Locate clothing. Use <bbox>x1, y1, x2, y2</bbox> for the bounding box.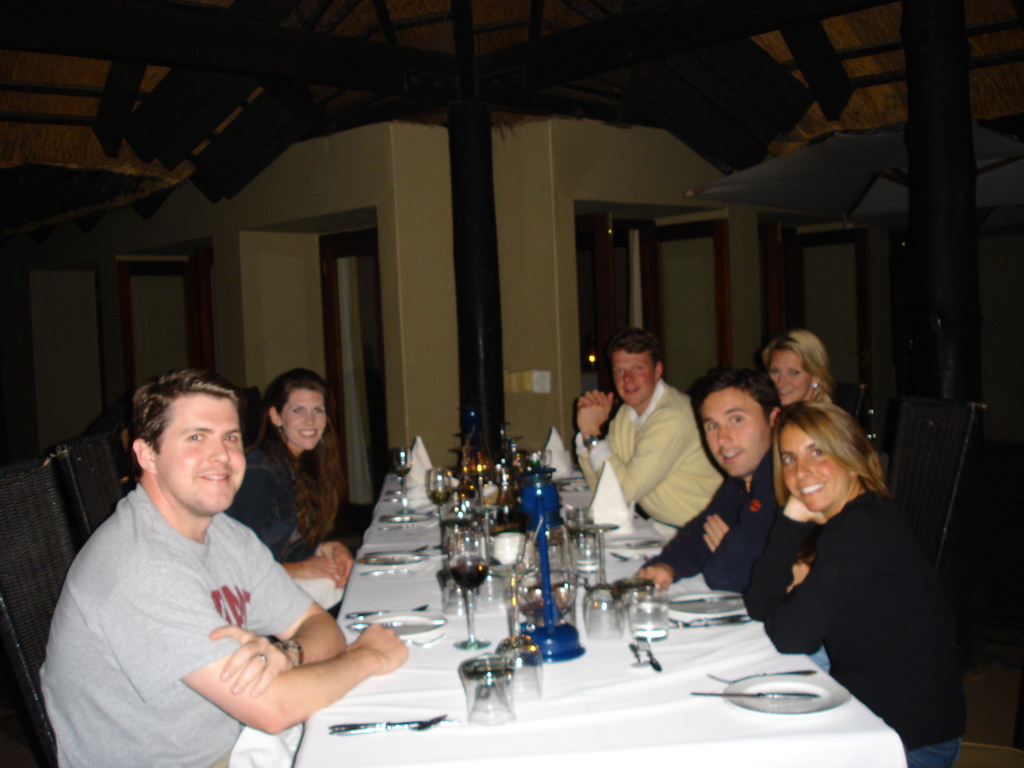
<bbox>574, 383, 719, 528</bbox>.
